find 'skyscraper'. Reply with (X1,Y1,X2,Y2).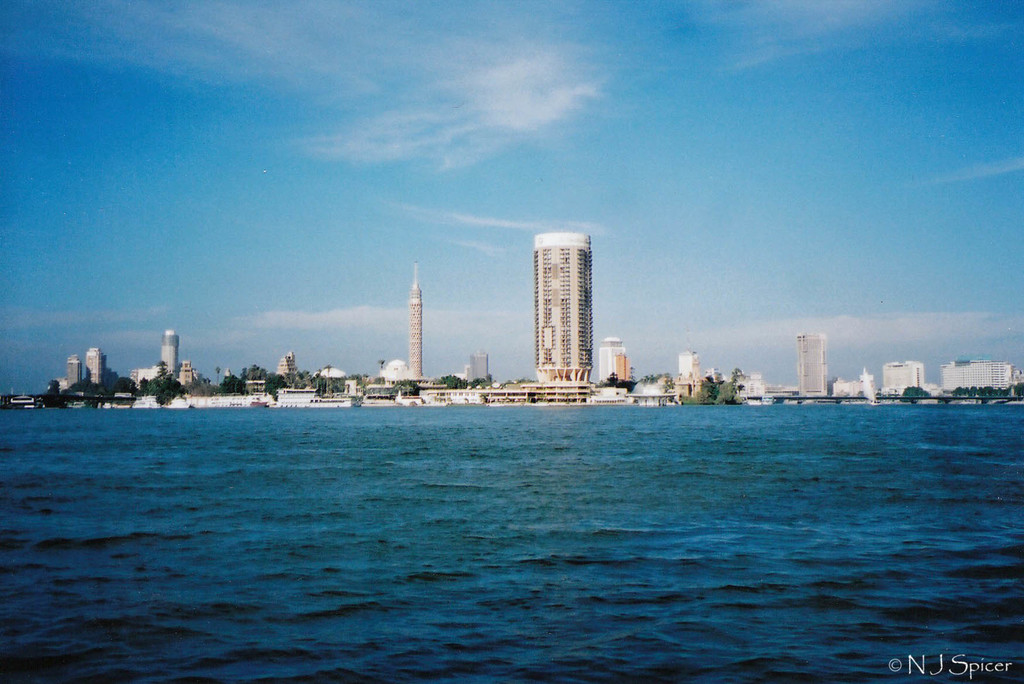
(408,262,422,381).
